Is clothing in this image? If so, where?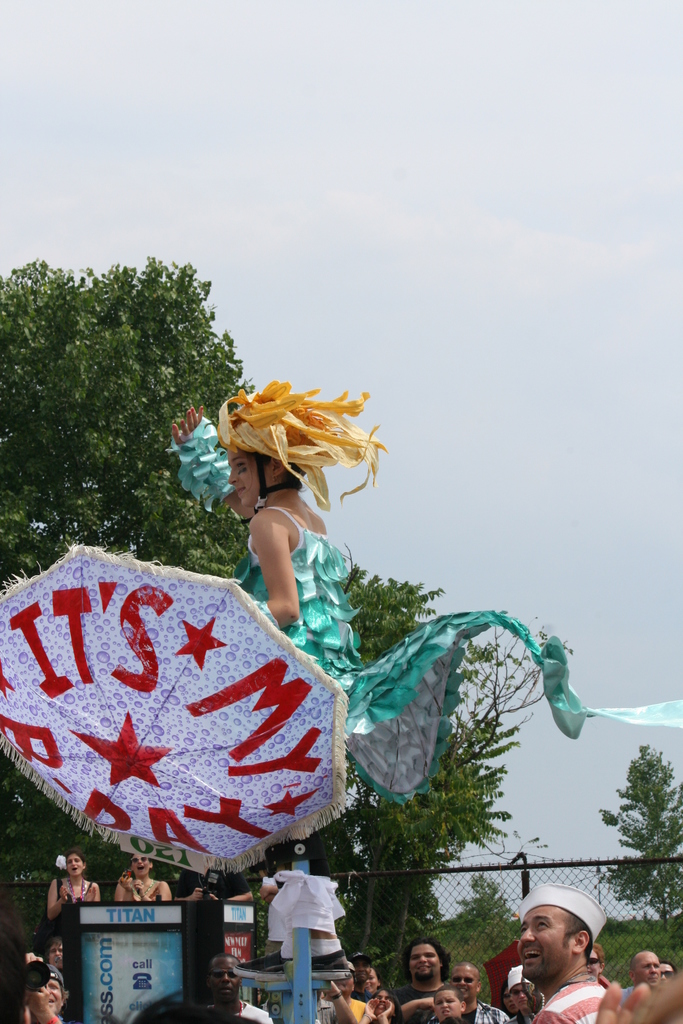
Yes, at rect(203, 998, 272, 1023).
